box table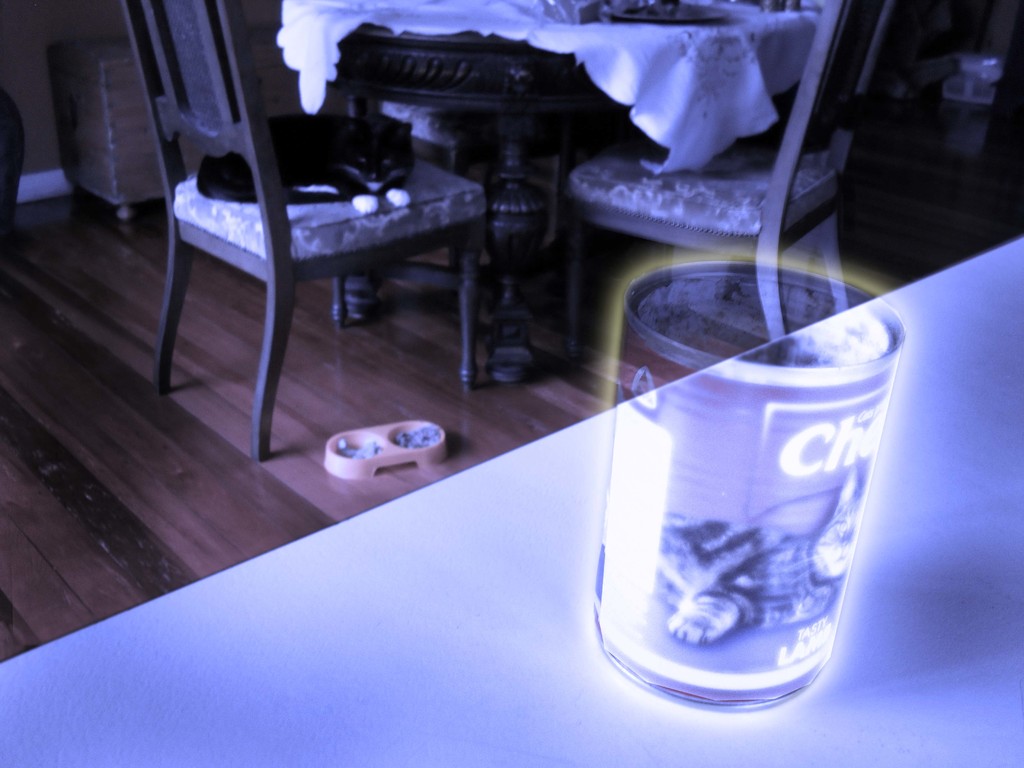
x1=282, y1=0, x2=829, y2=381
